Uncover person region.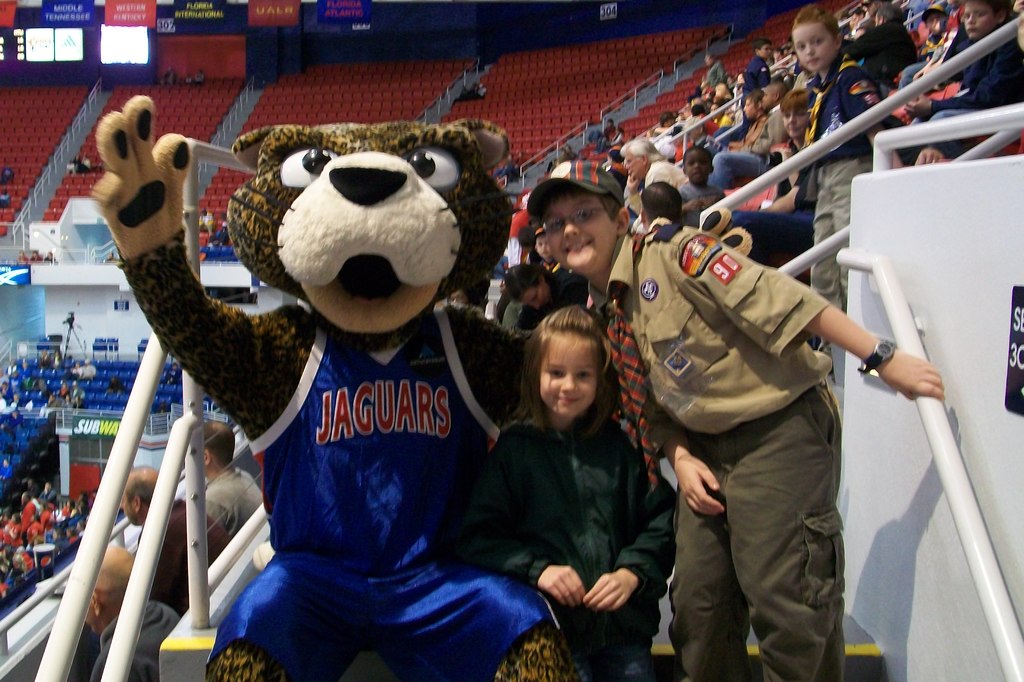
Uncovered: [left=199, top=420, right=262, bottom=566].
